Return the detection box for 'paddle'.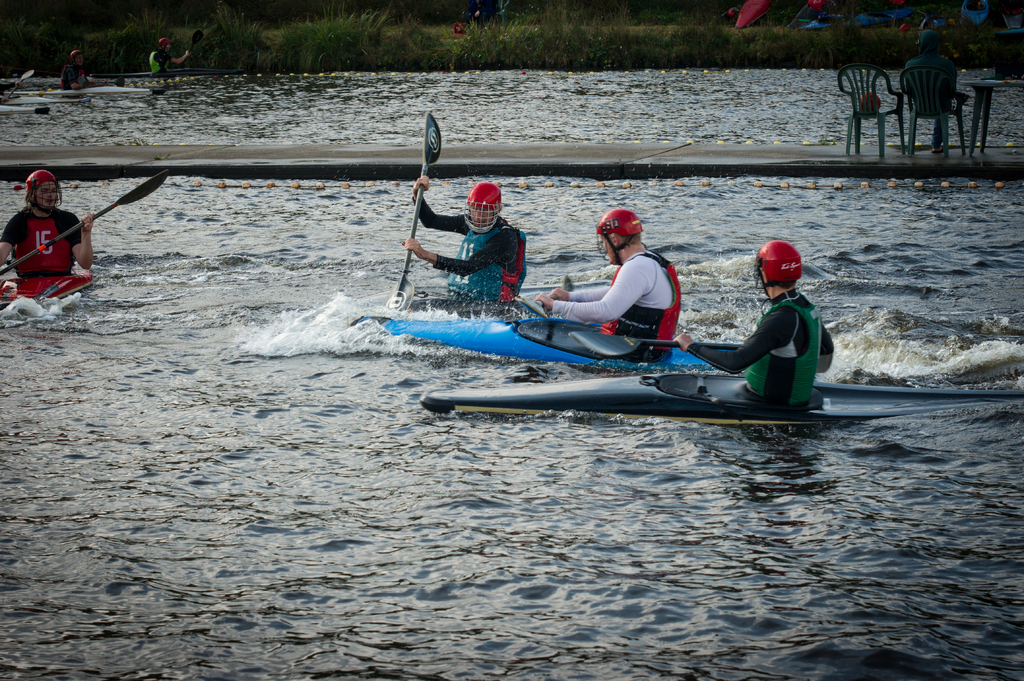
<region>0, 152, 149, 309</region>.
